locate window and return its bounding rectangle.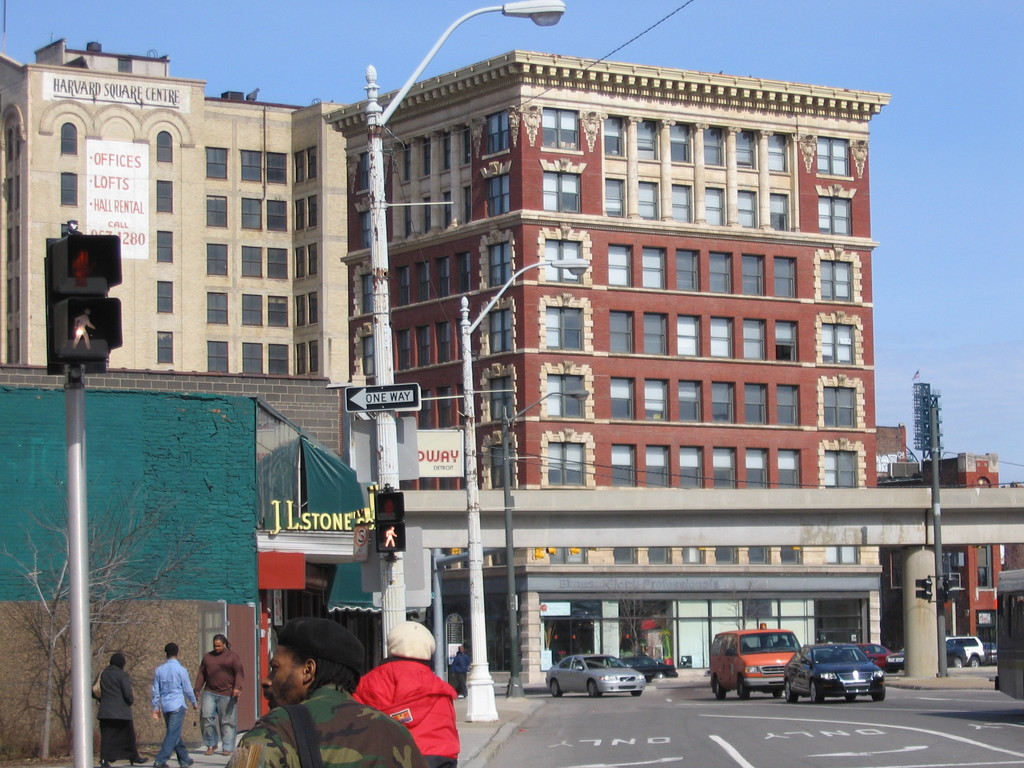
612/304/639/348.
